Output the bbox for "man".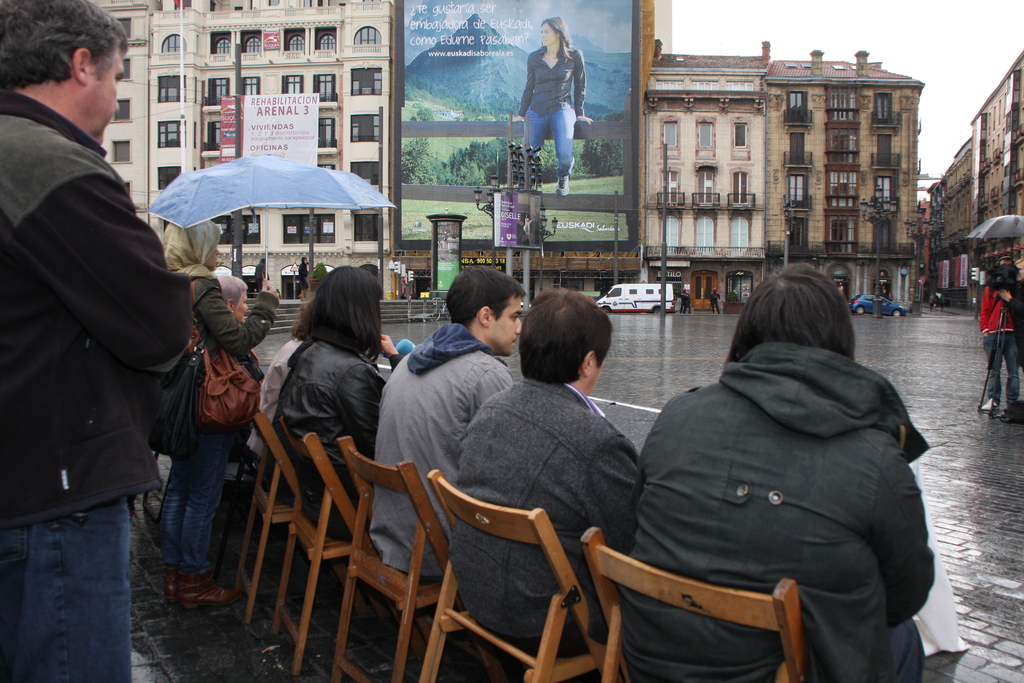
pyautogui.locateOnScreen(674, 288, 678, 297).
